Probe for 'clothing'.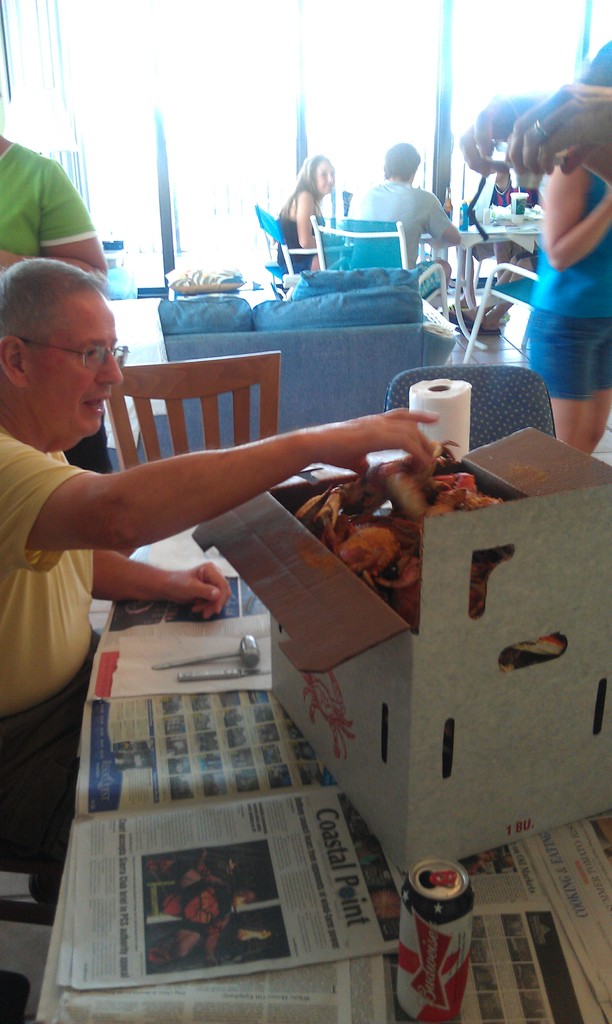
Probe result: 524:152:611:398.
